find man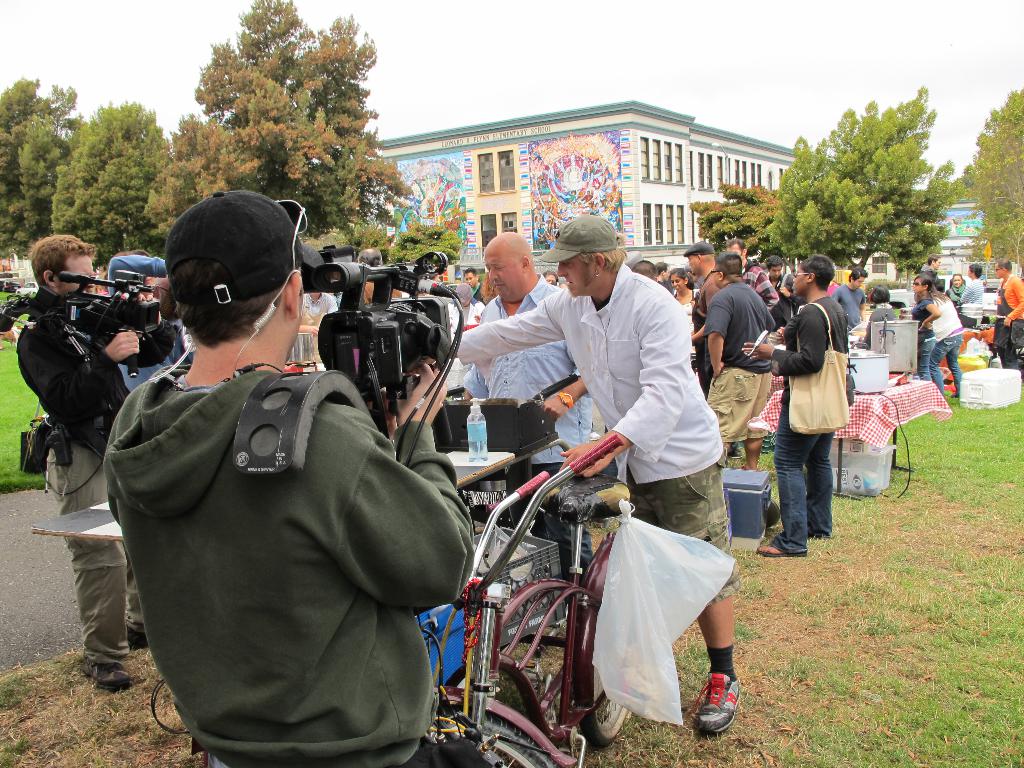
[x1=451, y1=213, x2=741, y2=739]
